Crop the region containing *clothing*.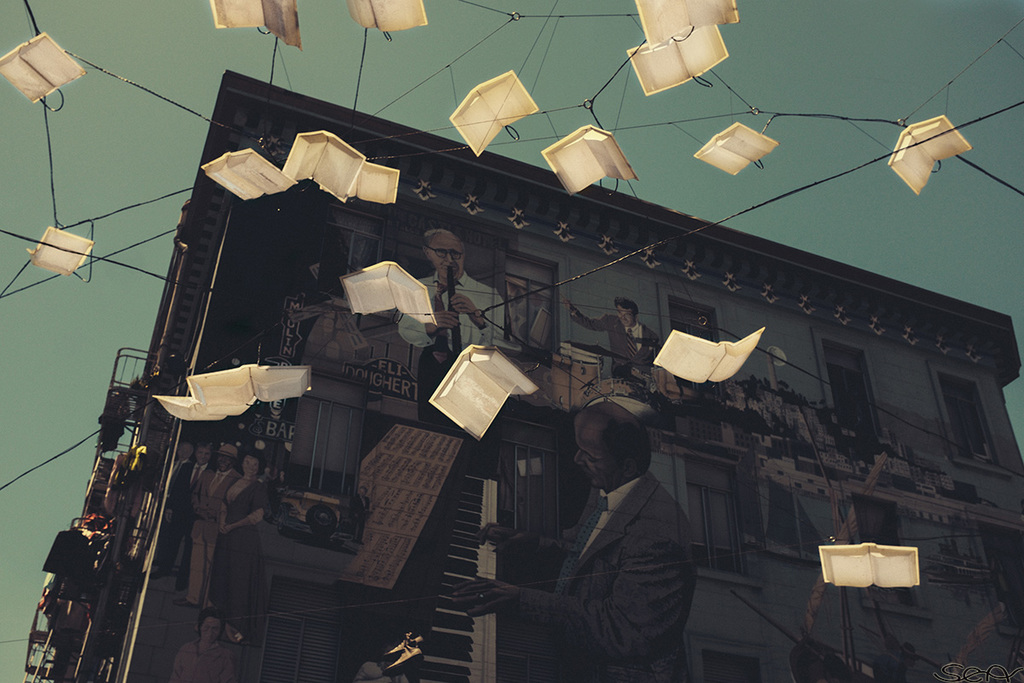
Crop region: rect(510, 468, 705, 682).
